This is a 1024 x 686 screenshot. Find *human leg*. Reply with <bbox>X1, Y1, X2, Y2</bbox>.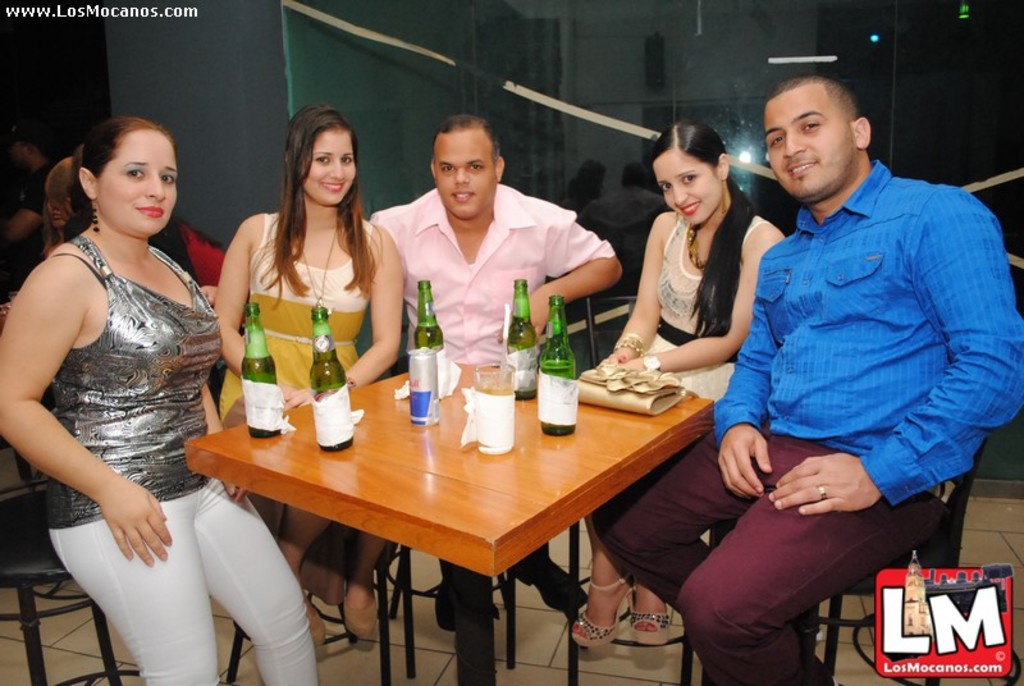
<bbox>49, 476, 219, 685</bbox>.
